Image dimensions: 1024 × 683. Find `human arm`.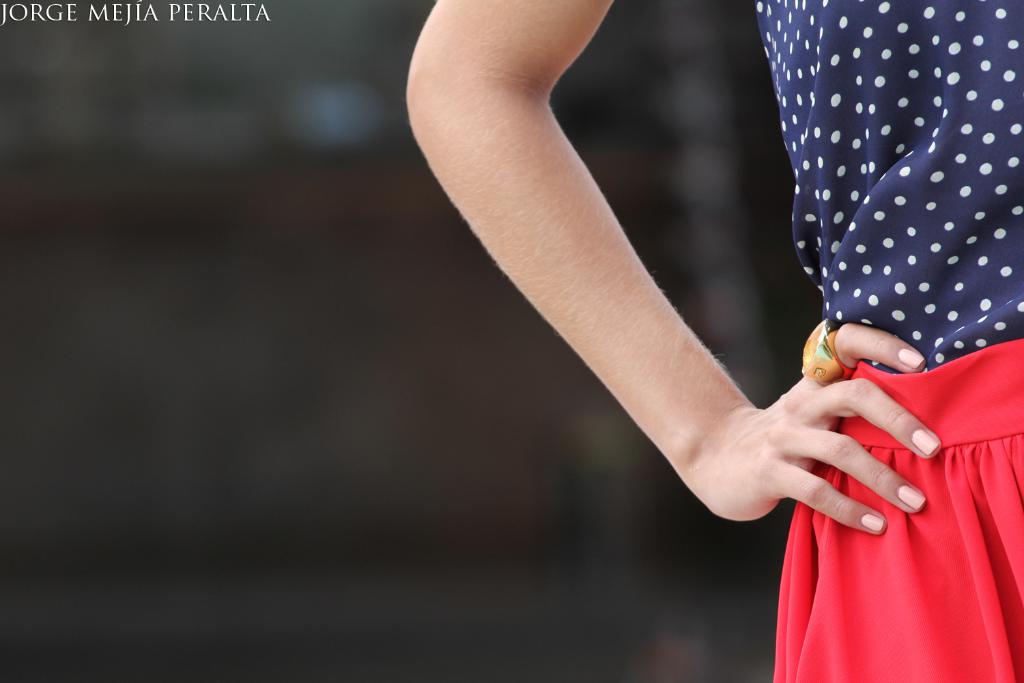
pyautogui.locateOnScreen(396, 0, 793, 558).
